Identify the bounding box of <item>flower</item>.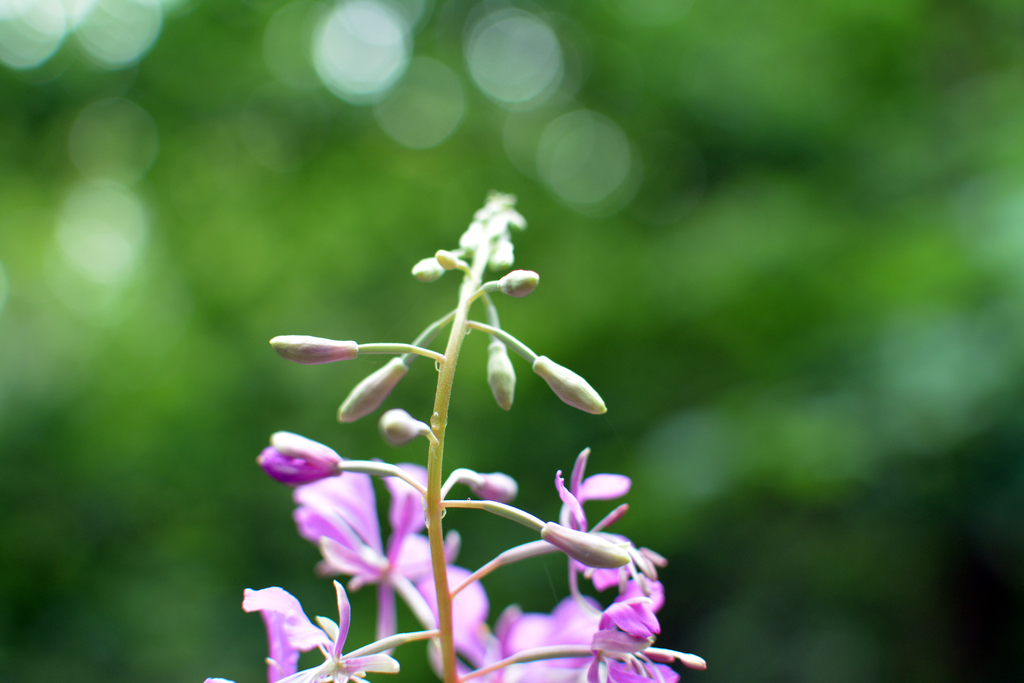
<box>394,526,502,677</box>.
